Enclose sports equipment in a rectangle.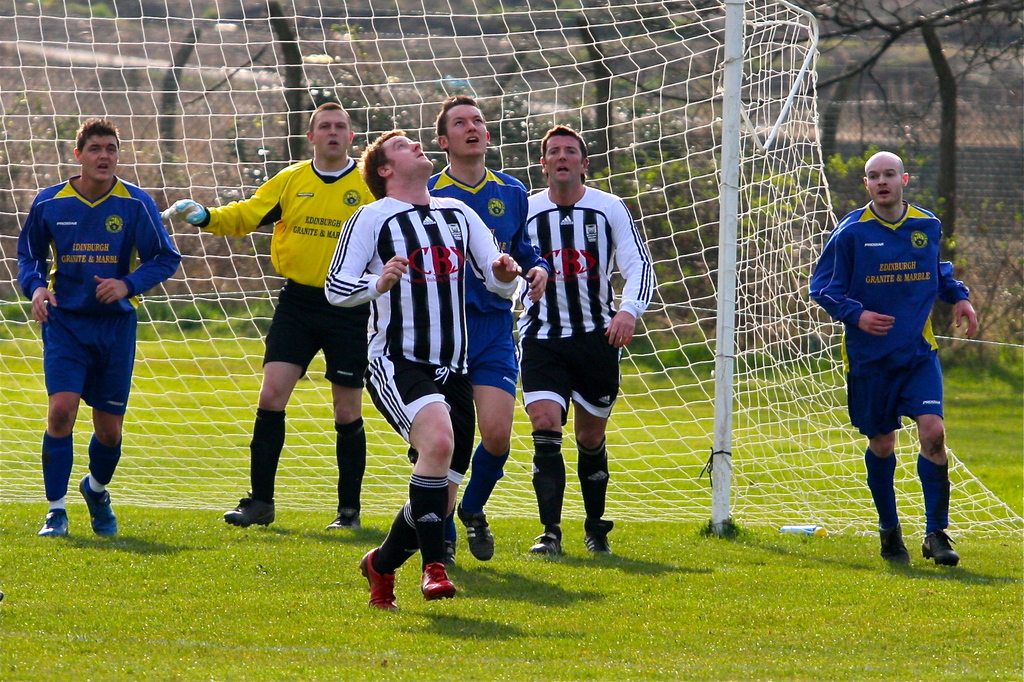
<box>322,506,361,541</box>.
